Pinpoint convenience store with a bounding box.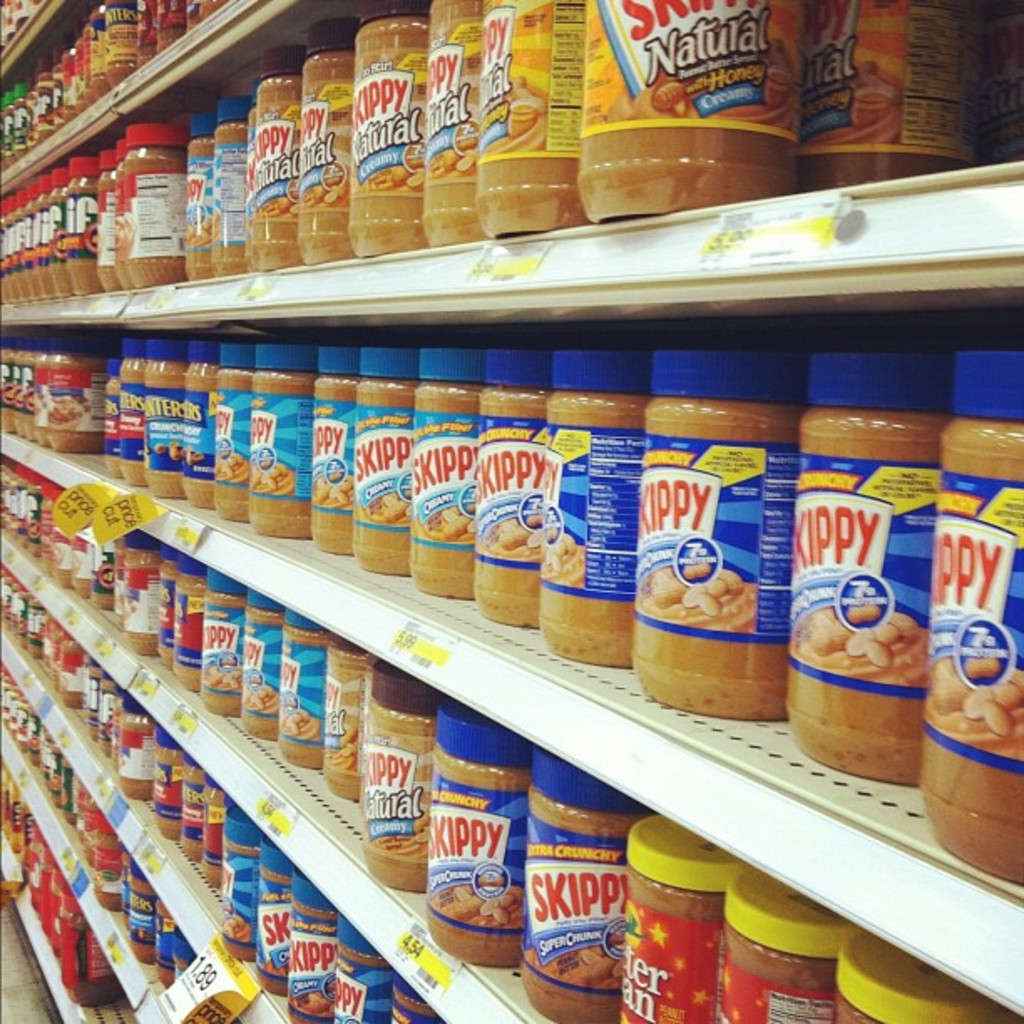
x1=0, y1=13, x2=1023, y2=1023.
